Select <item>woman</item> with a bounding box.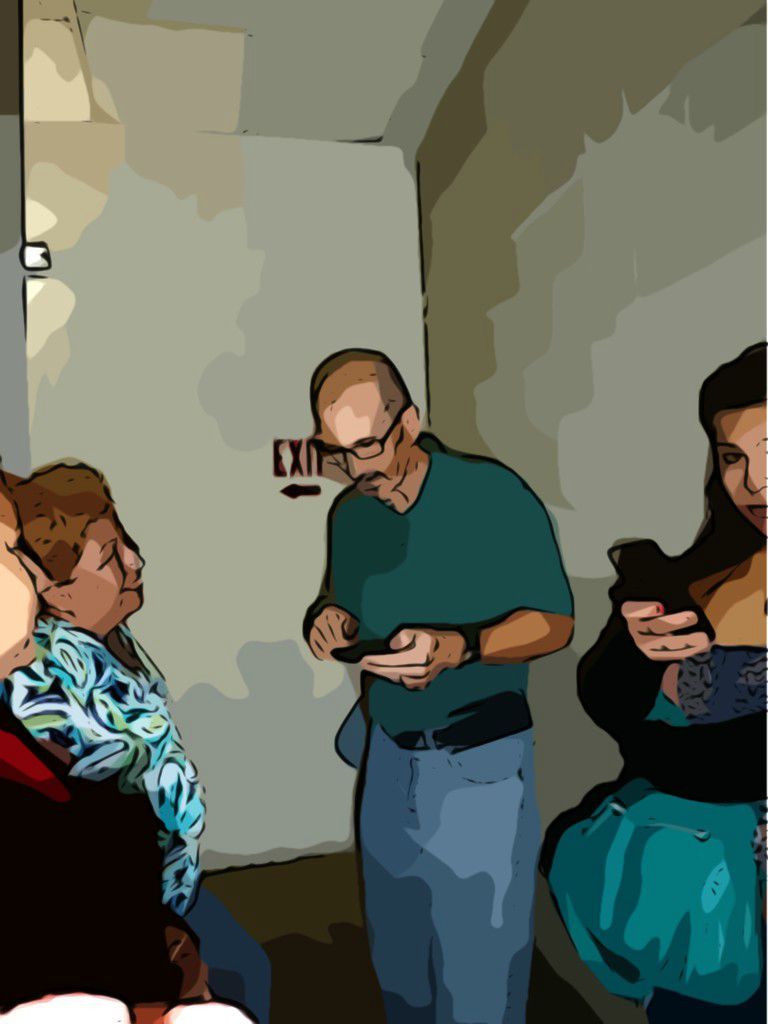
Rect(538, 333, 767, 1015).
